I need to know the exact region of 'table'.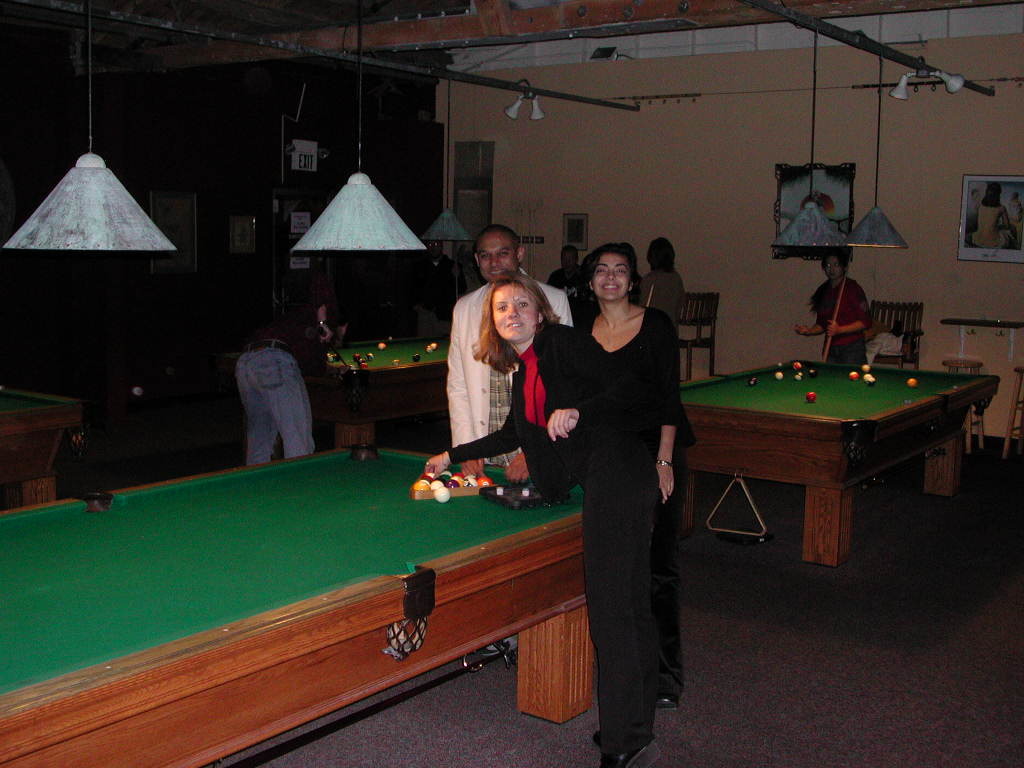
Region: {"x1": 216, "y1": 330, "x2": 449, "y2": 445}.
